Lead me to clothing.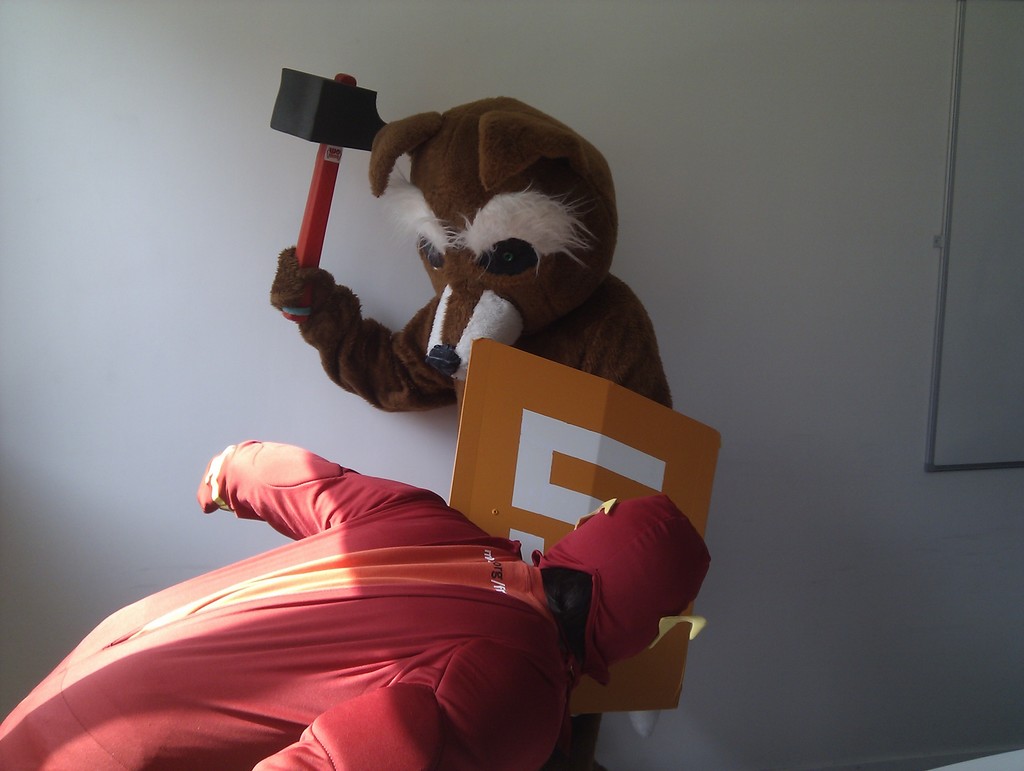
Lead to crop(0, 427, 719, 770).
